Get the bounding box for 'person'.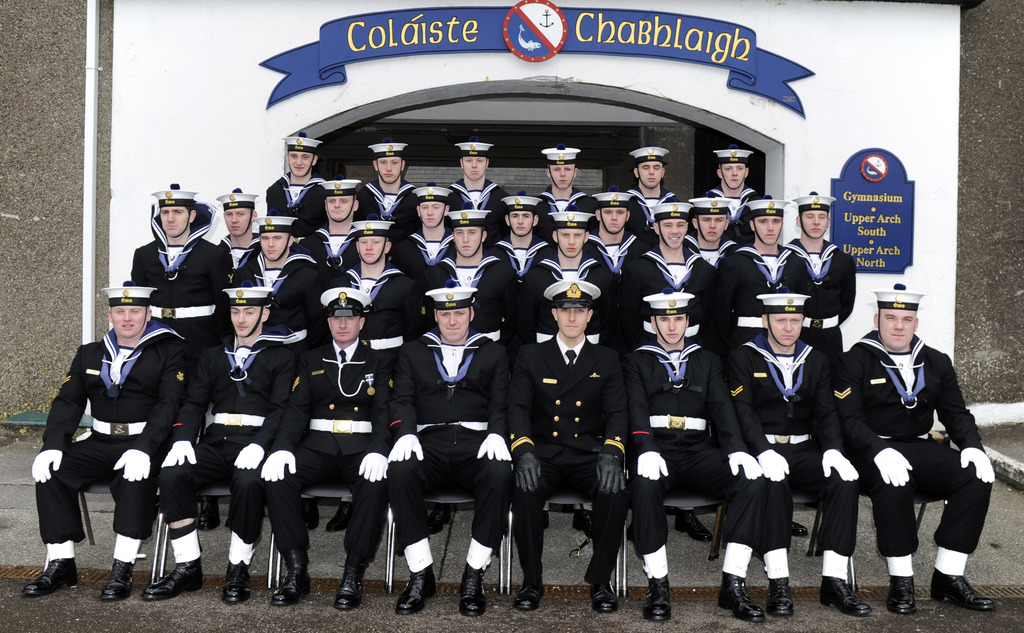
(730,285,863,625).
